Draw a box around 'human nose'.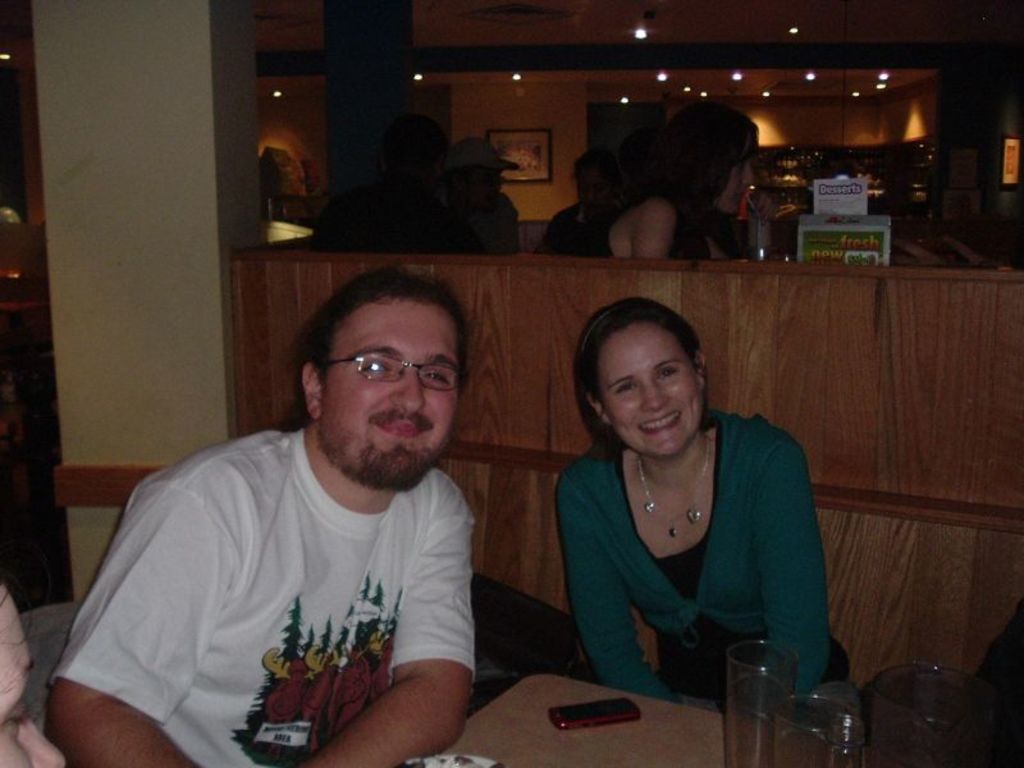
crop(641, 380, 671, 412).
